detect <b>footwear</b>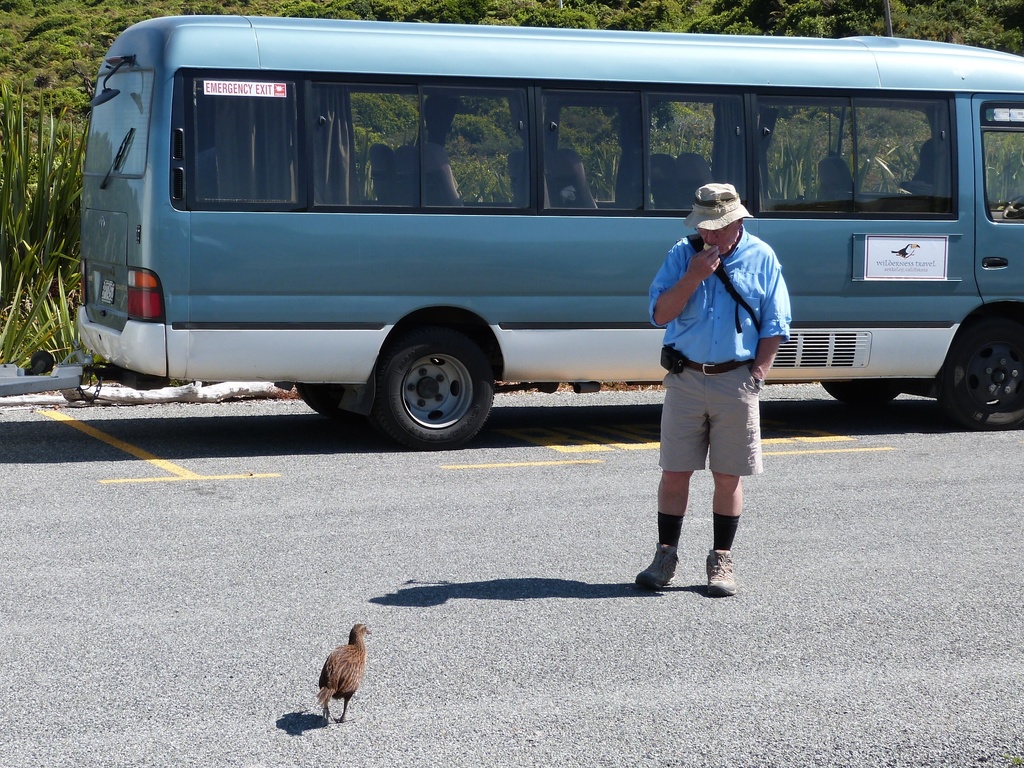
bbox(632, 538, 678, 595)
